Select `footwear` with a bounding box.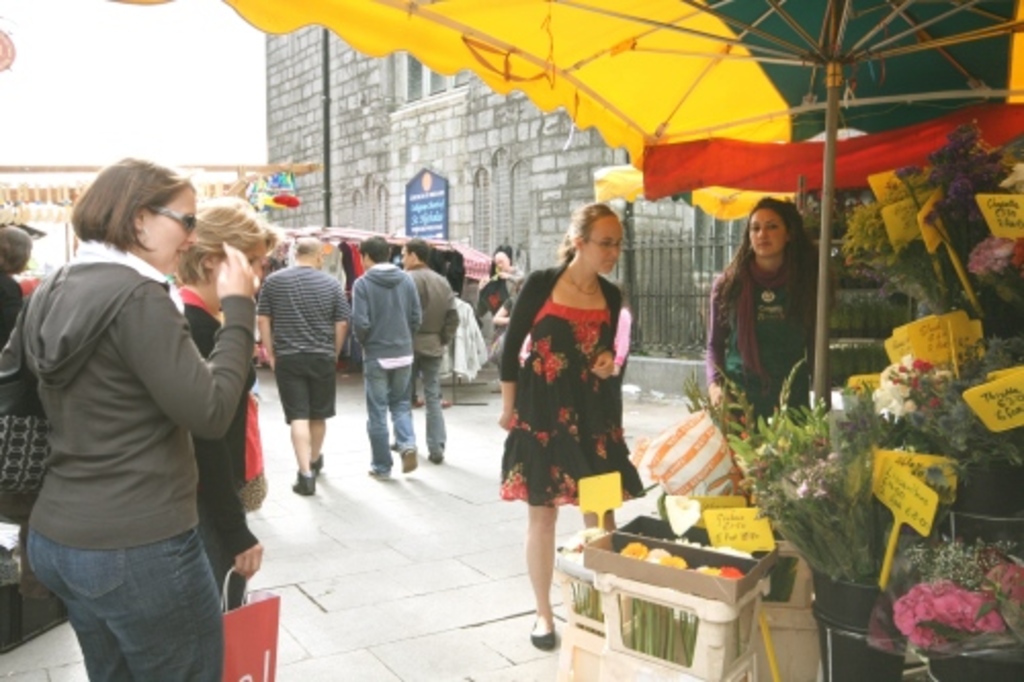
535, 610, 559, 649.
